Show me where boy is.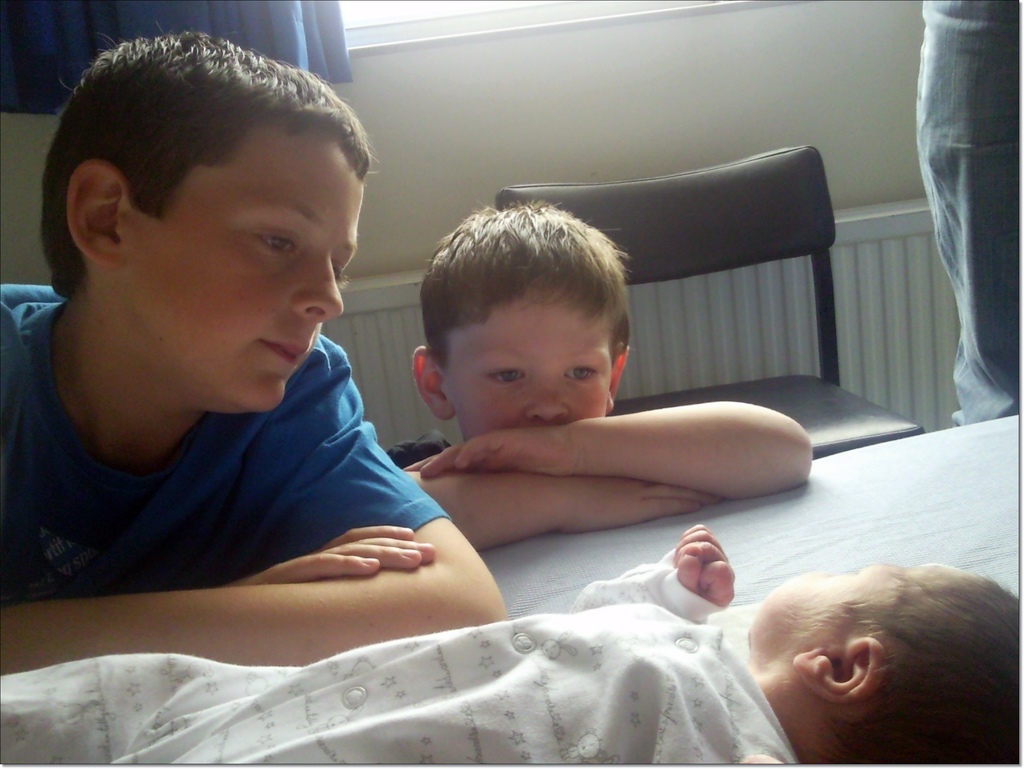
boy is at (x1=0, y1=28, x2=506, y2=674).
